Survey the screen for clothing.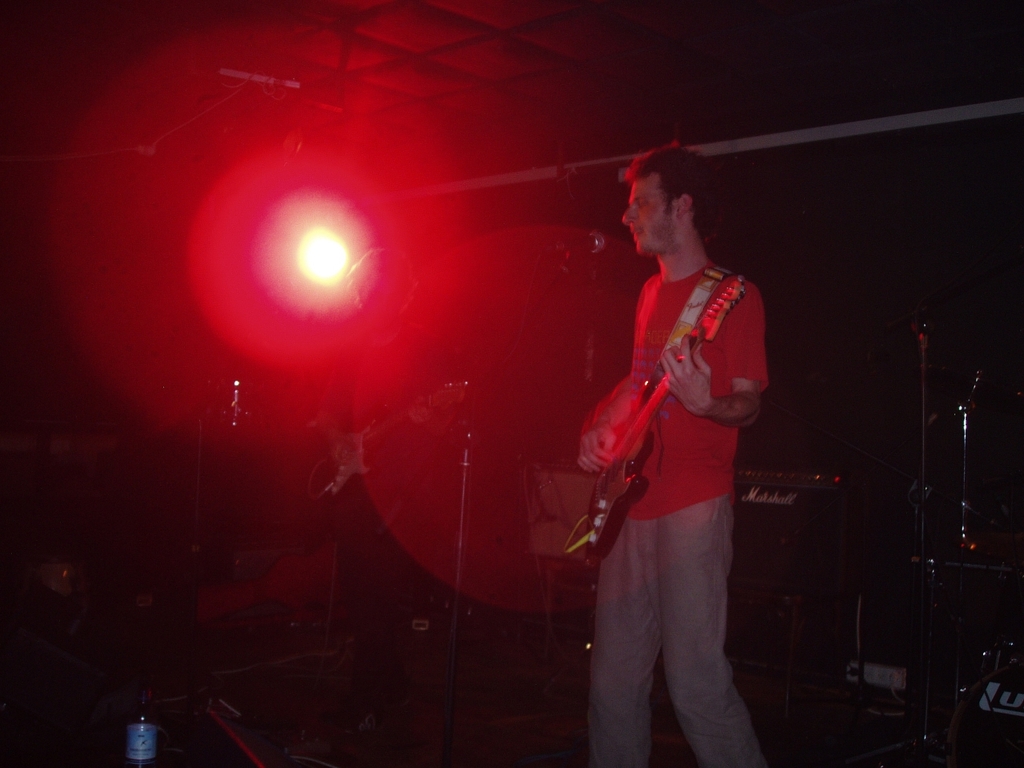
Survey found: box(594, 261, 770, 766).
